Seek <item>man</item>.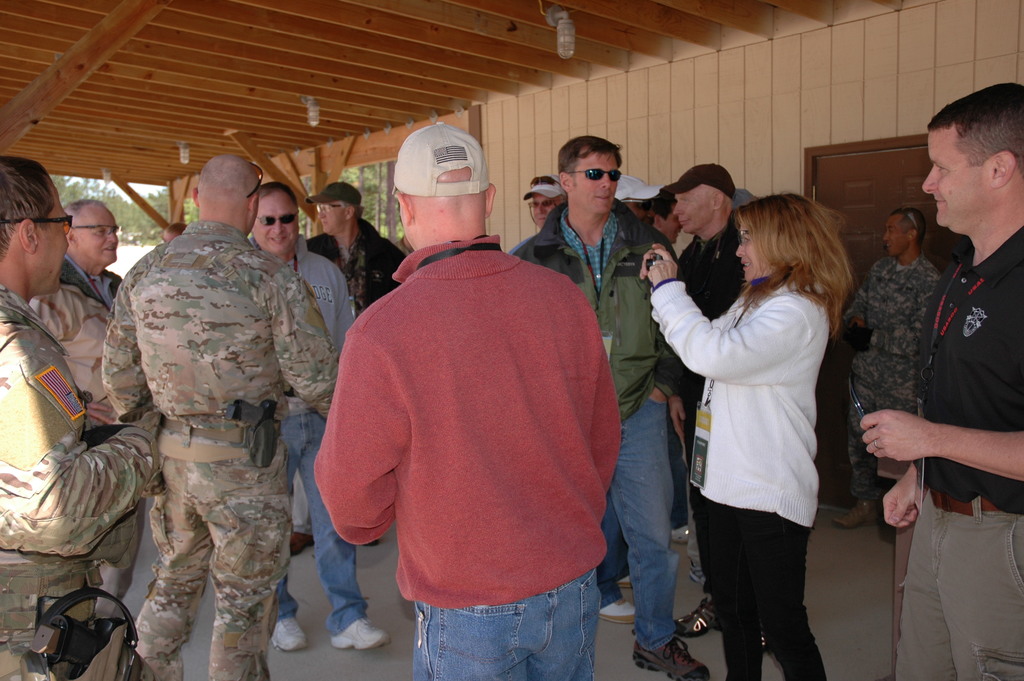
bbox=[653, 188, 683, 243].
